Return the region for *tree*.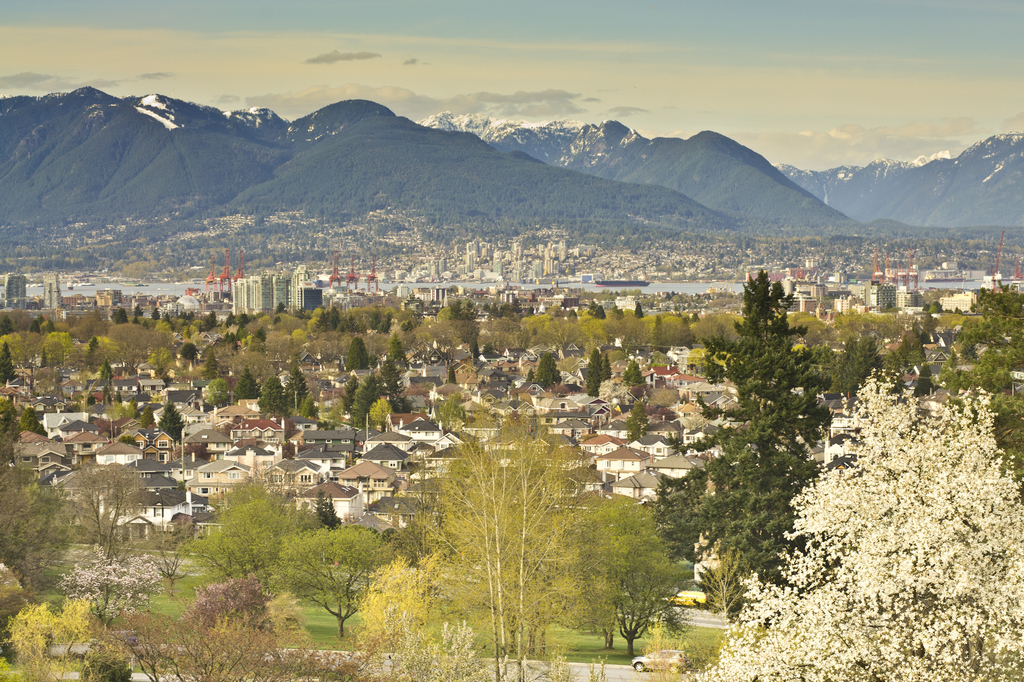
<region>0, 341, 16, 384</region>.
